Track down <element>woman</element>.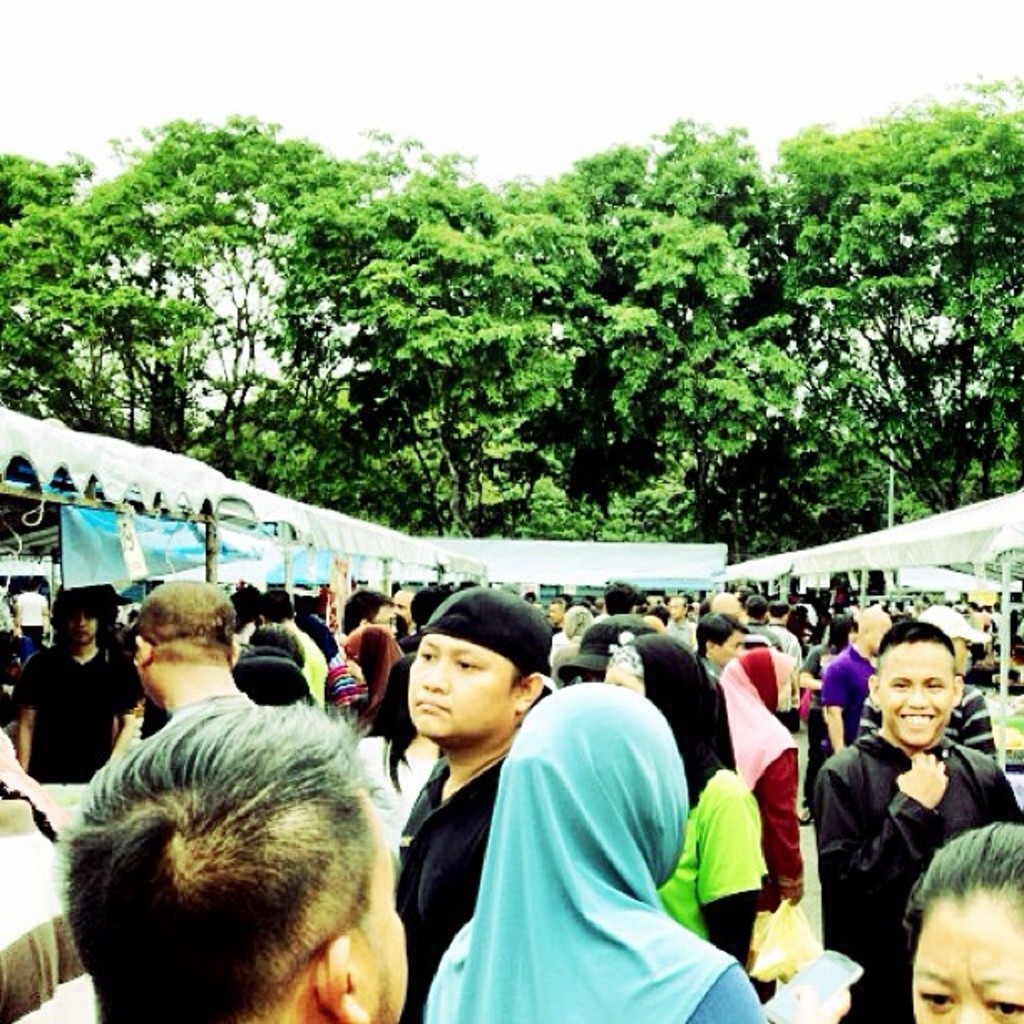
Tracked to x1=912, y1=823, x2=1022, y2=1022.
